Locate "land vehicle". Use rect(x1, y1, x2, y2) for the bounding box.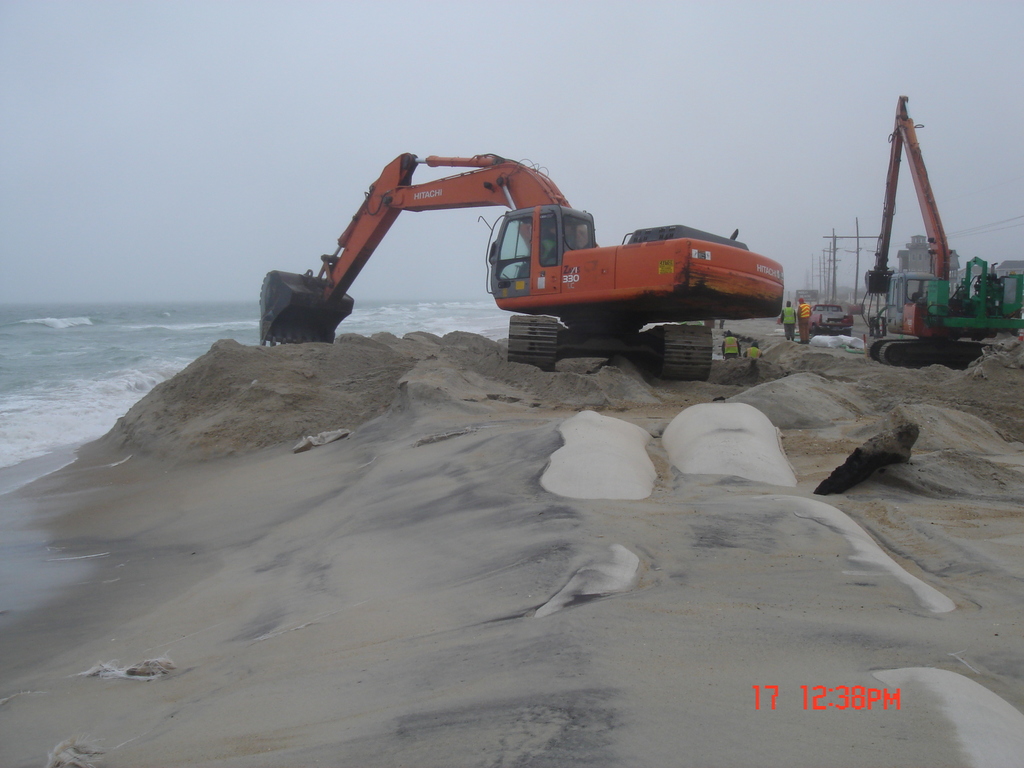
rect(808, 303, 856, 337).
